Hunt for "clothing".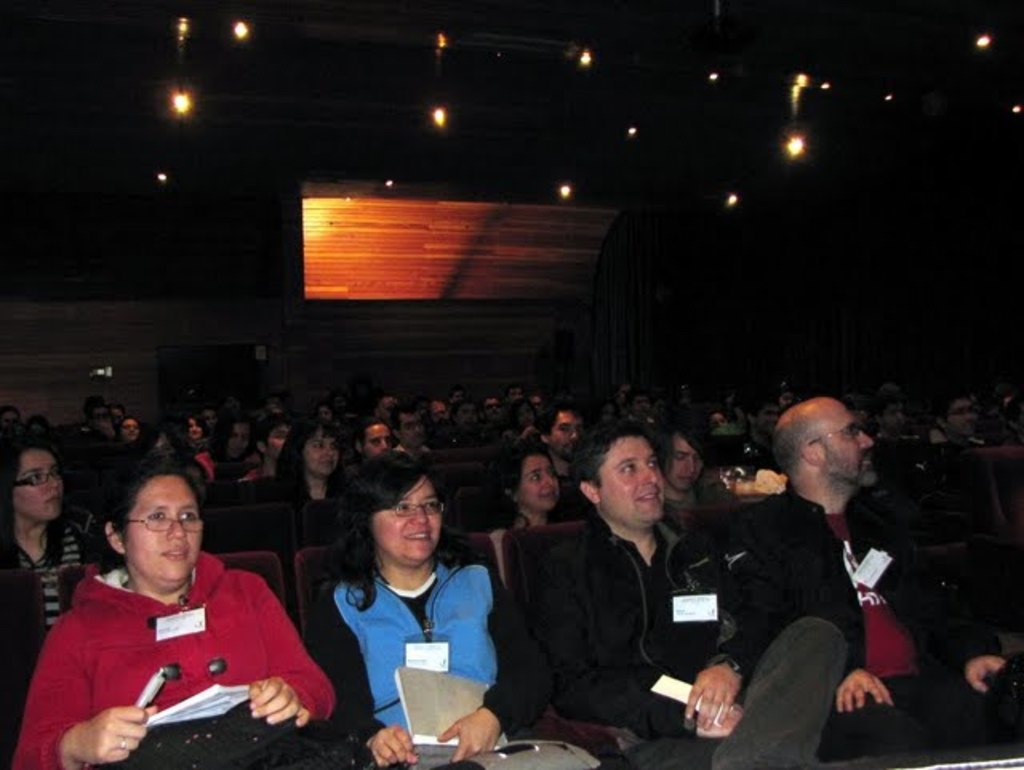
Hunted down at rect(0, 517, 94, 717).
